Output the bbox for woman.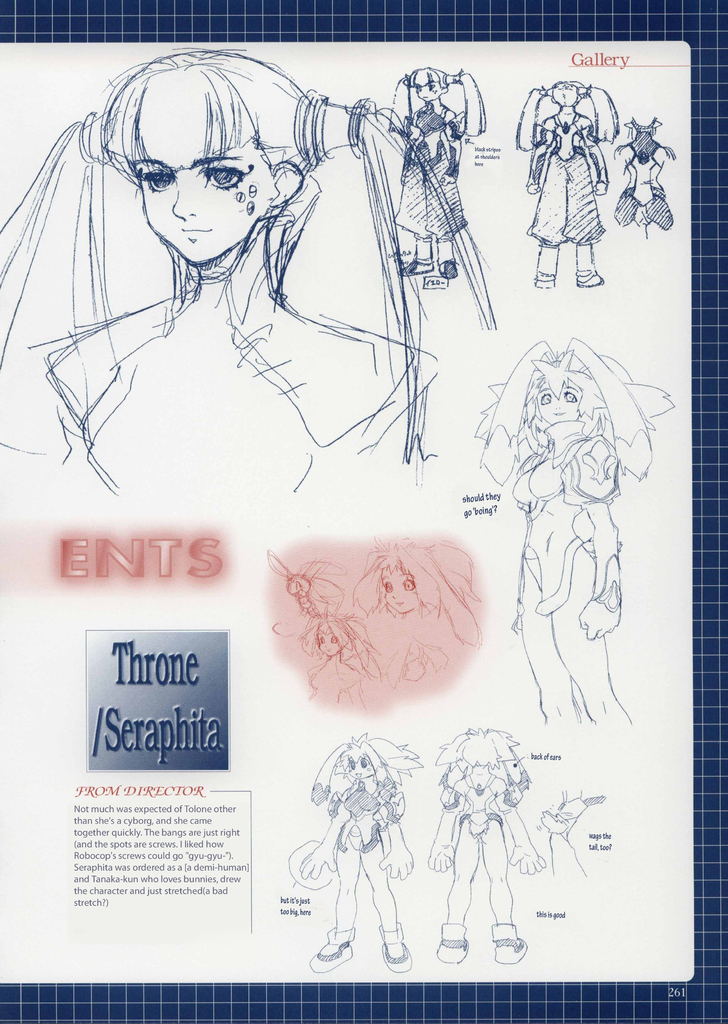
[376,65,490,287].
